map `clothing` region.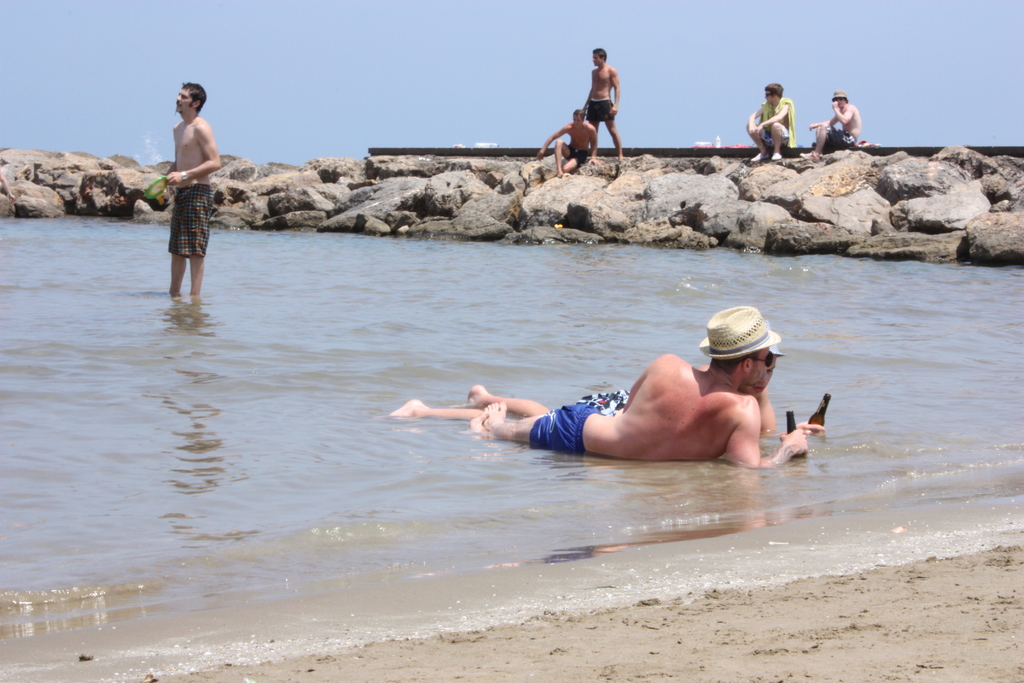
Mapped to rect(168, 184, 211, 254).
